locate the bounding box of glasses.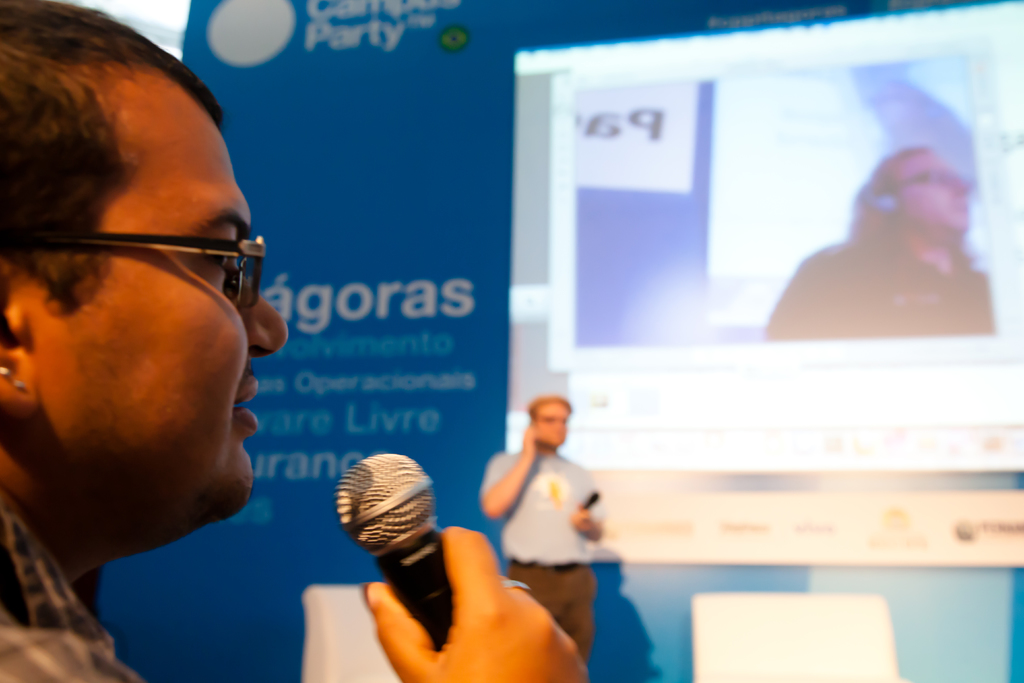
Bounding box: [20,209,272,296].
